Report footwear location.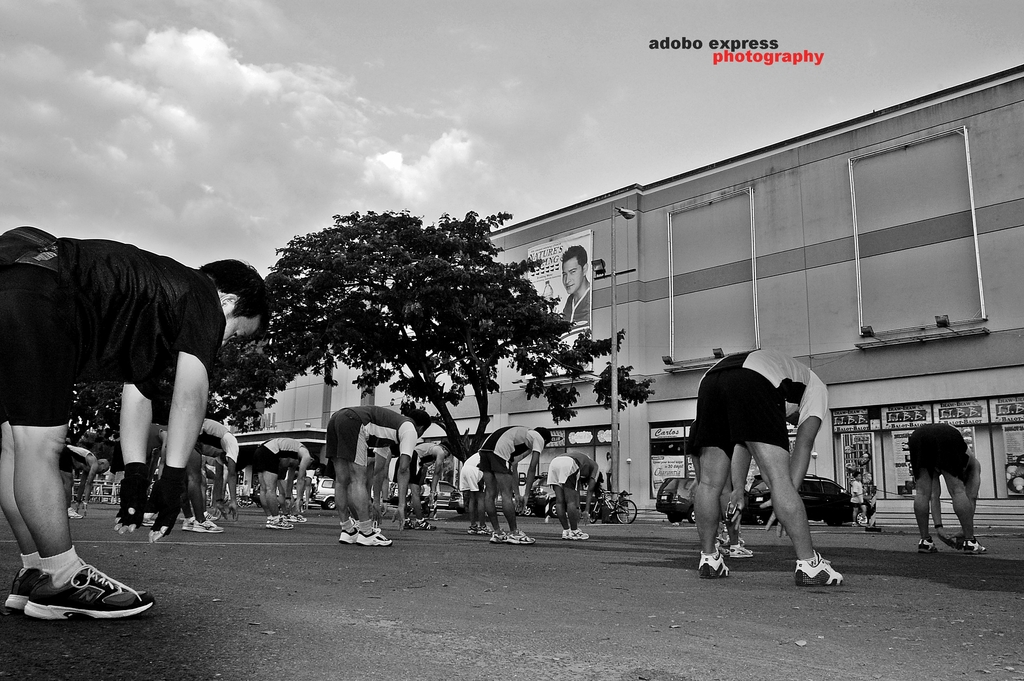
Report: x1=918 y1=537 x2=939 y2=556.
